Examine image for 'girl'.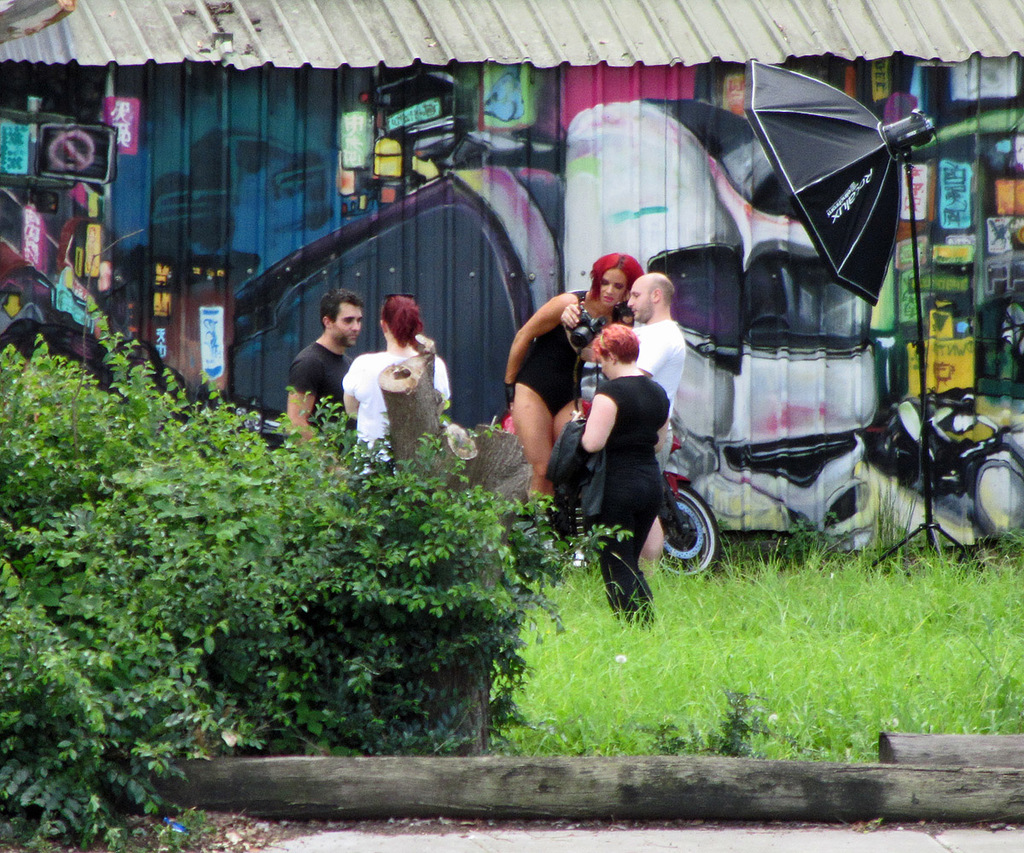
Examination result: pyautogui.locateOnScreen(501, 251, 644, 496).
